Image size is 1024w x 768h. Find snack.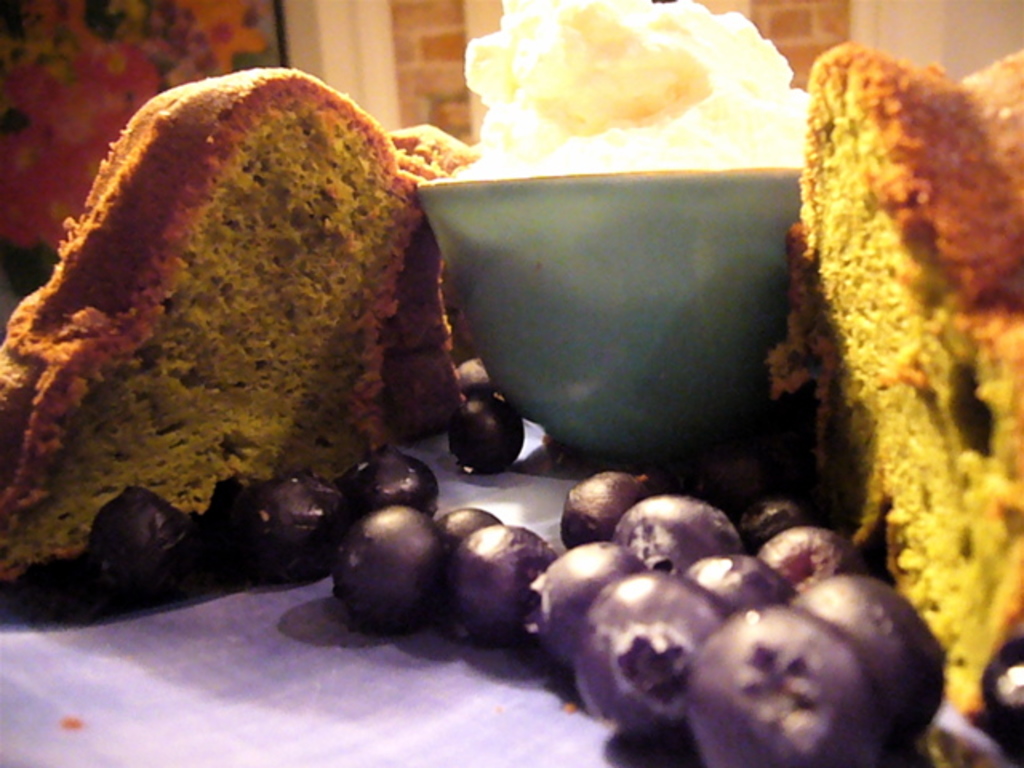
387 128 475 443.
